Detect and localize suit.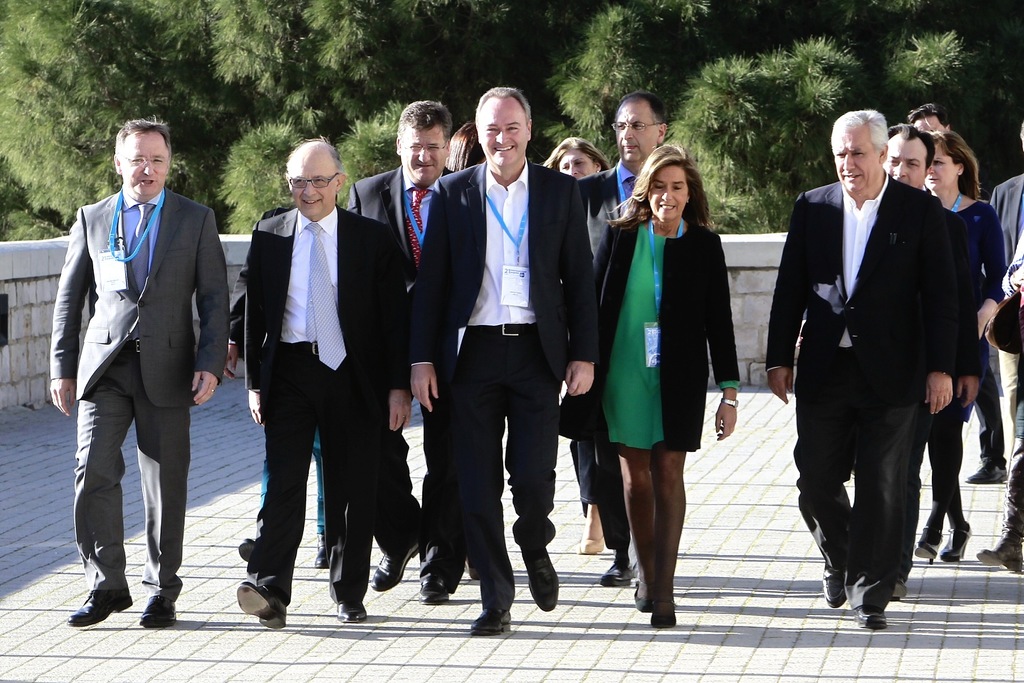
Localized at [left=346, top=165, right=467, bottom=593].
